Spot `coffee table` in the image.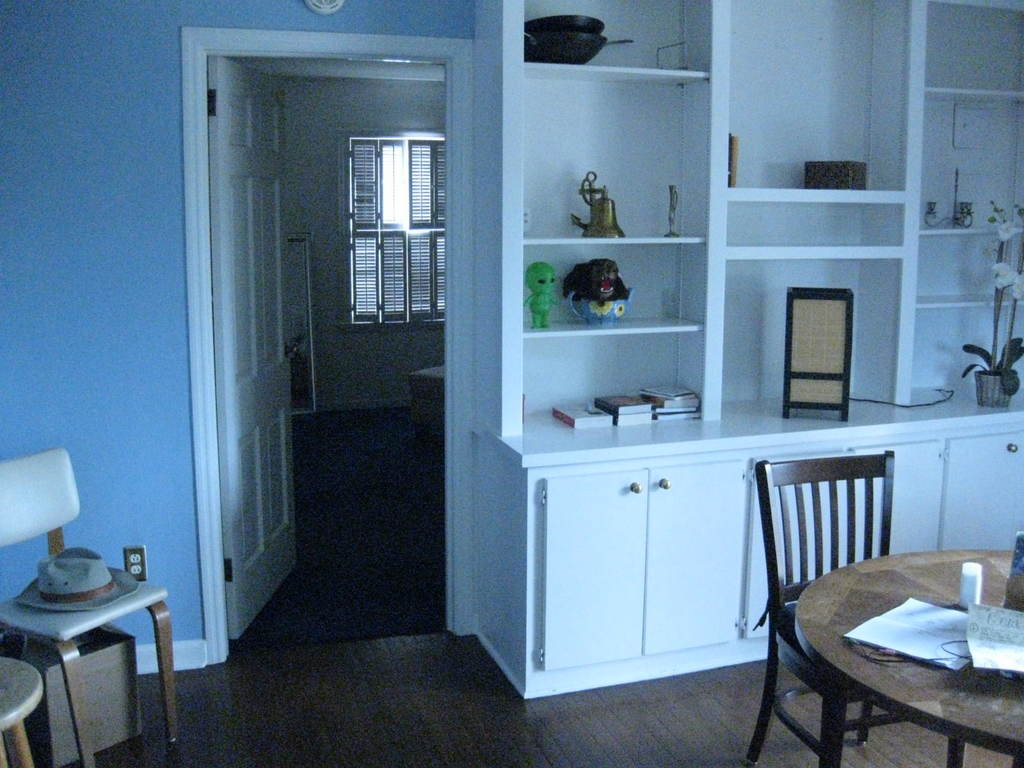
`coffee table` found at bbox=(793, 541, 1023, 767).
